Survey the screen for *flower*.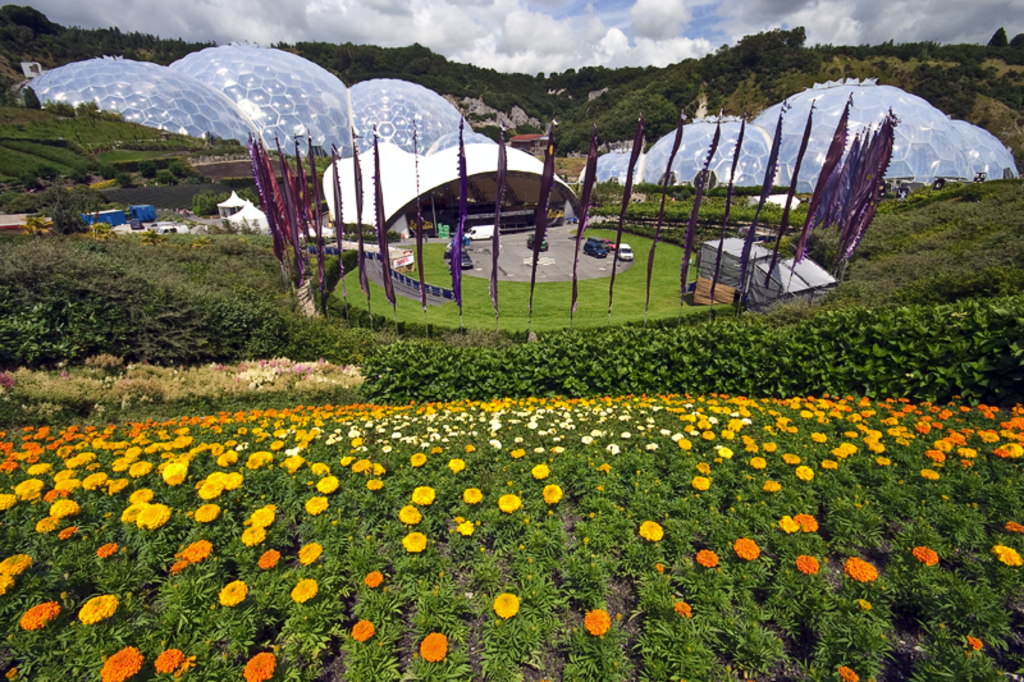
Survey found: {"left": 845, "top": 554, "right": 882, "bottom": 586}.
